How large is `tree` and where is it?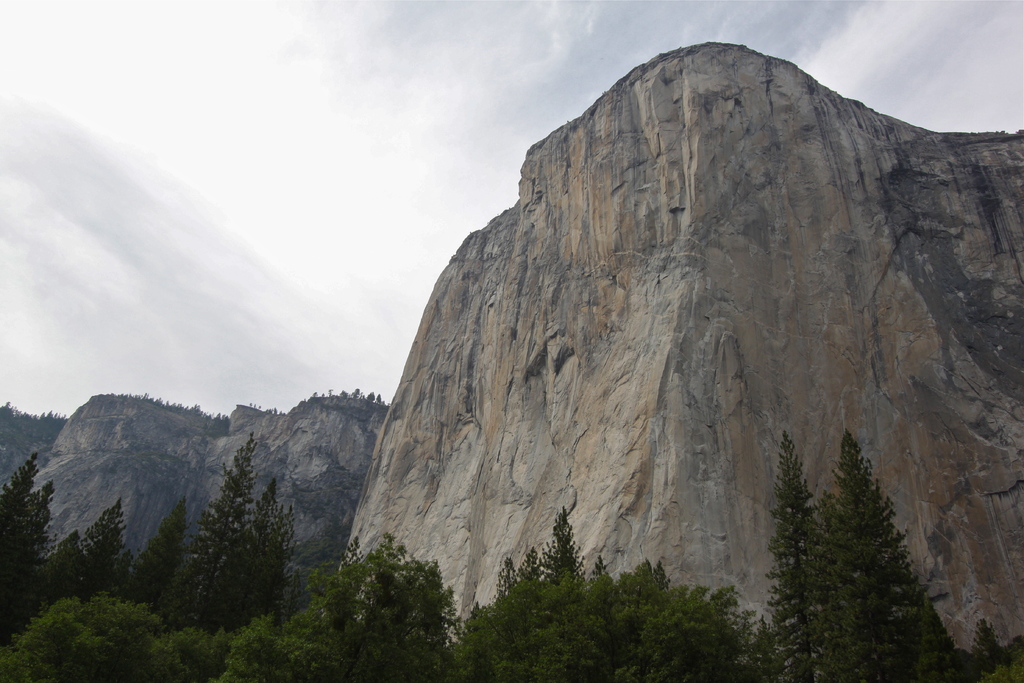
Bounding box: pyautogui.locateOnScreen(68, 499, 120, 603).
